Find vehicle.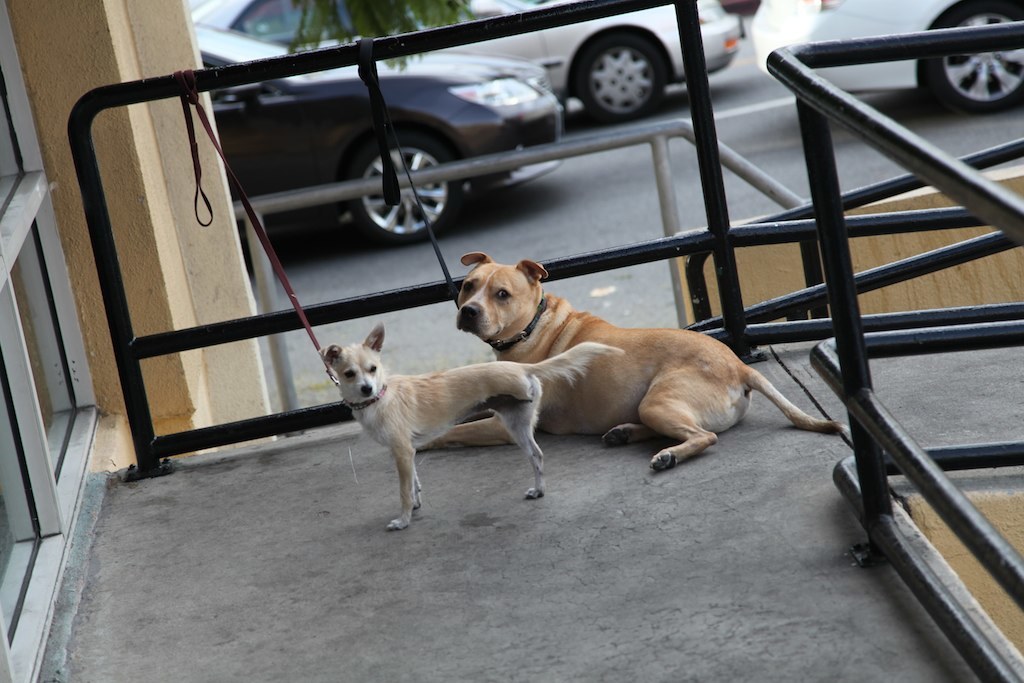
box=[195, 0, 751, 125].
